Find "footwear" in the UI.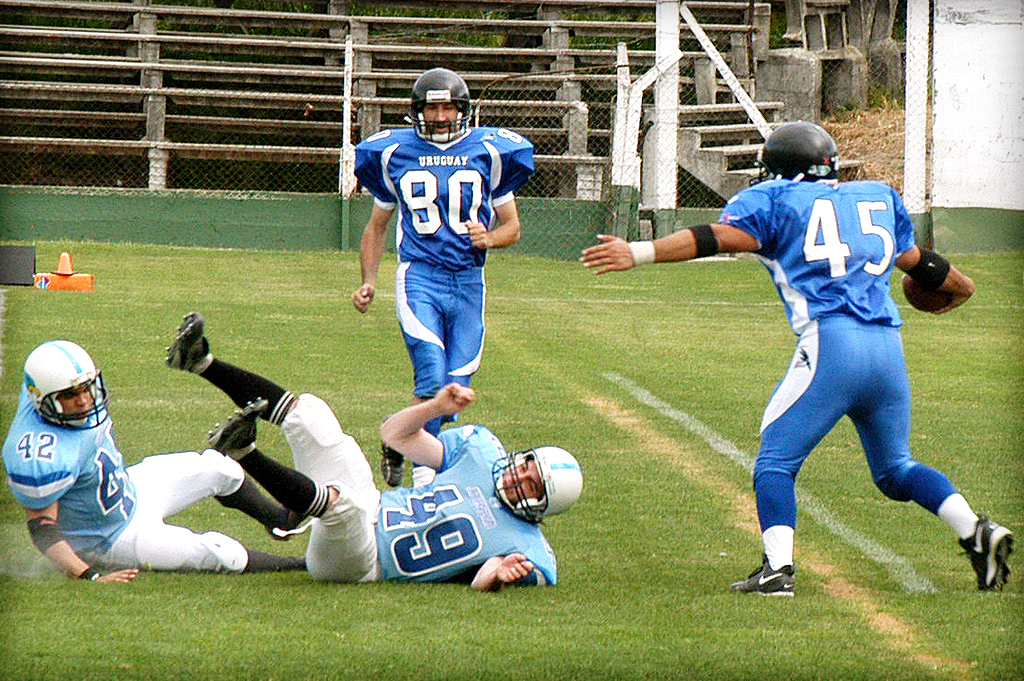
UI element at locate(203, 394, 271, 457).
